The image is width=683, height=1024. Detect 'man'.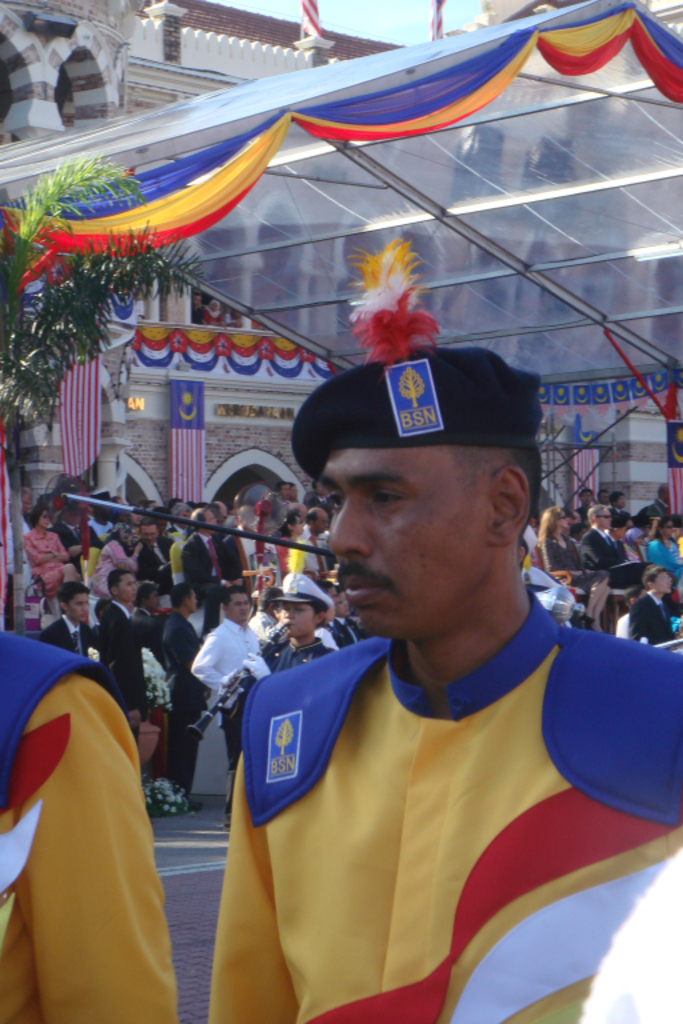
Detection: box=[197, 284, 654, 1008].
